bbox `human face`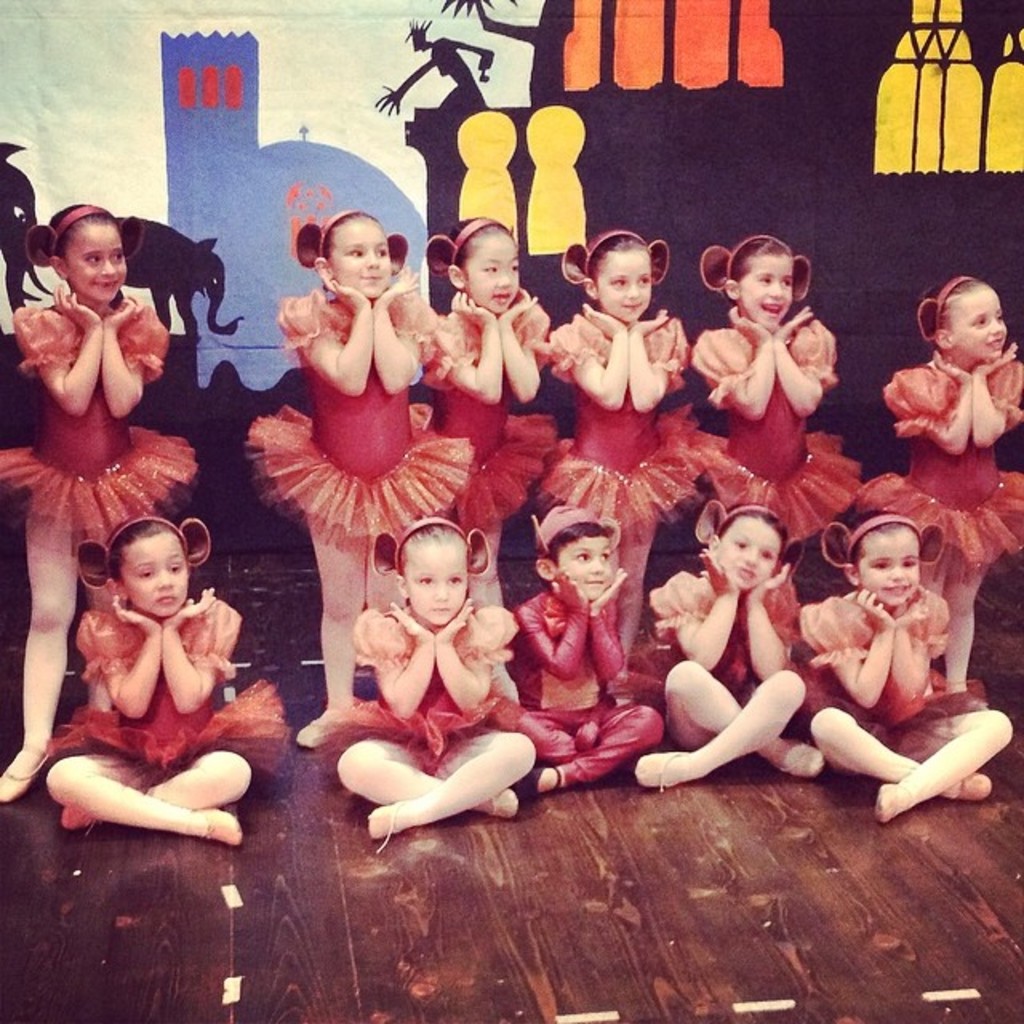
739, 256, 794, 326
